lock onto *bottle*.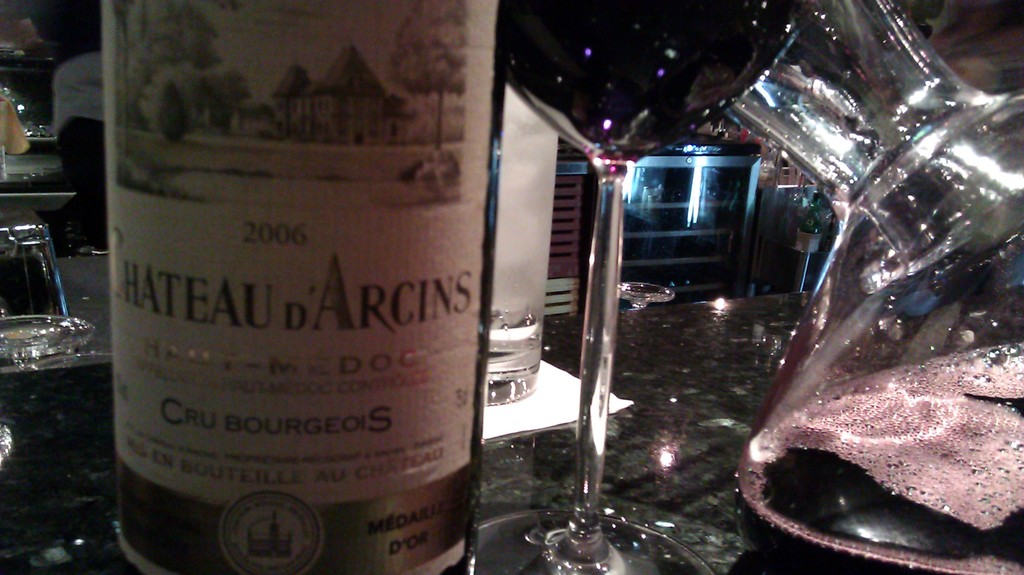
Locked: <box>100,109,480,564</box>.
